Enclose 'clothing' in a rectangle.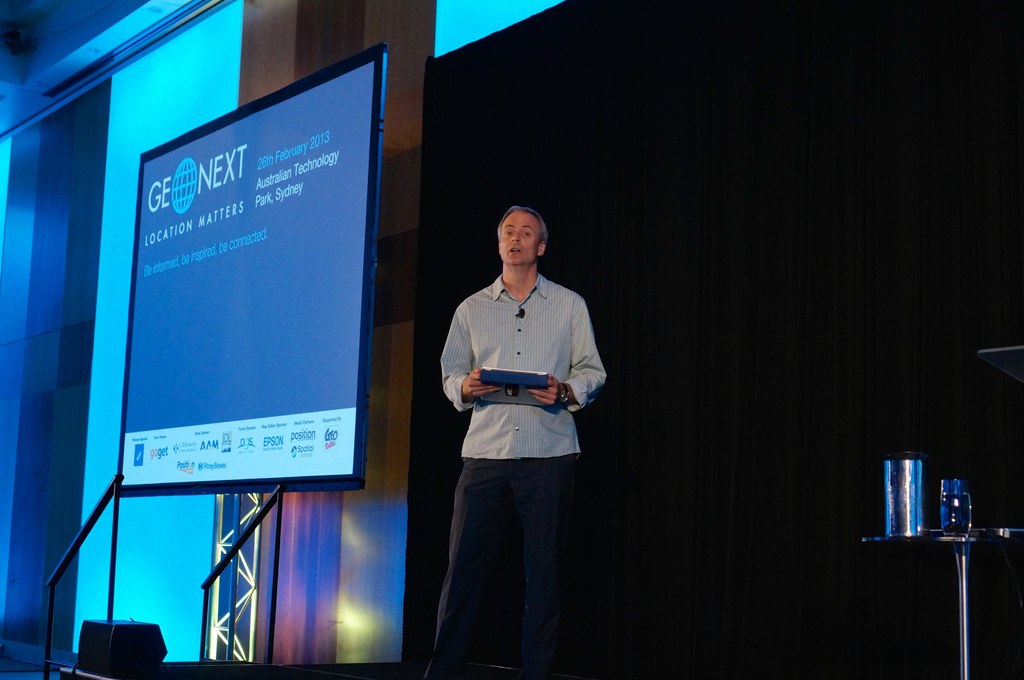
Rect(428, 271, 605, 679).
